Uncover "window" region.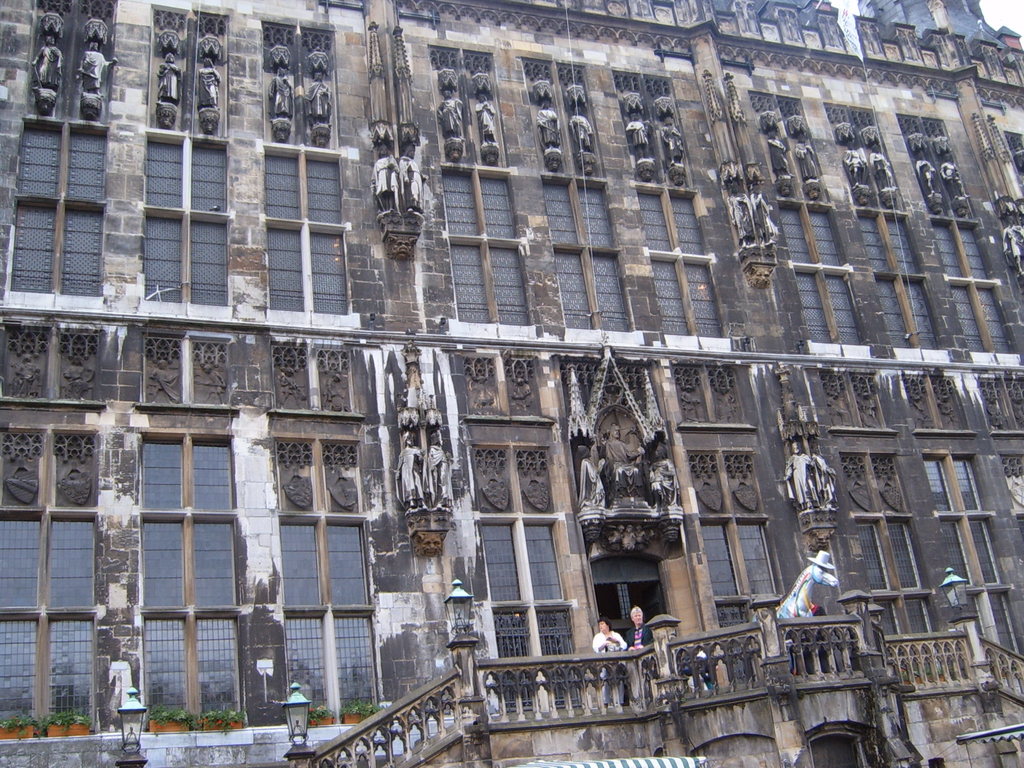
Uncovered: [854,520,932,647].
